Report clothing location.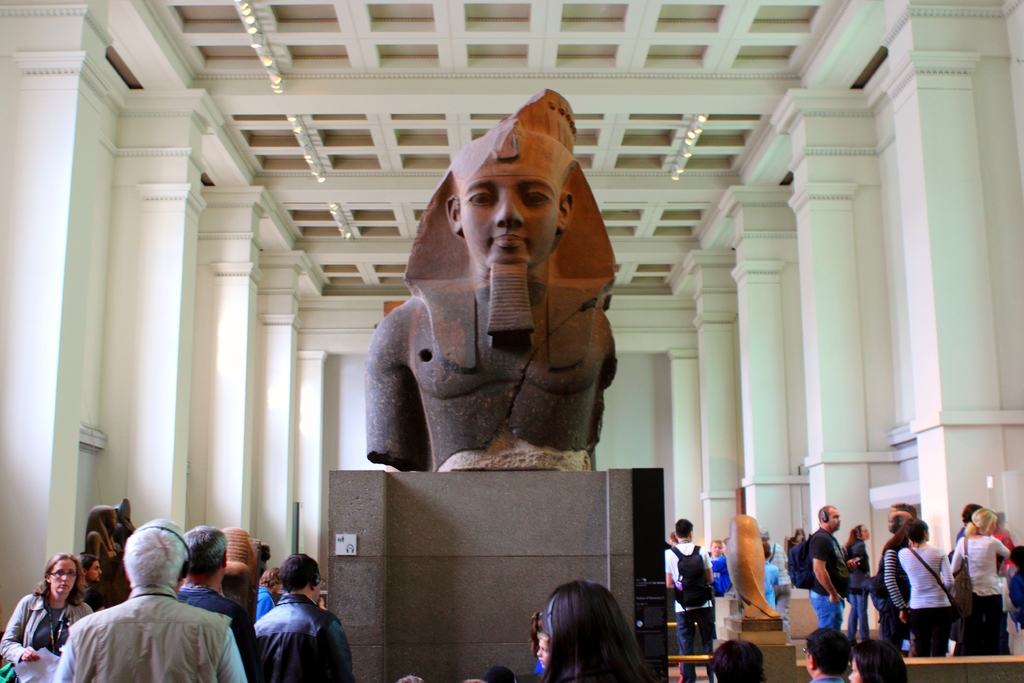
Report: <box>0,591,95,682</box>.
